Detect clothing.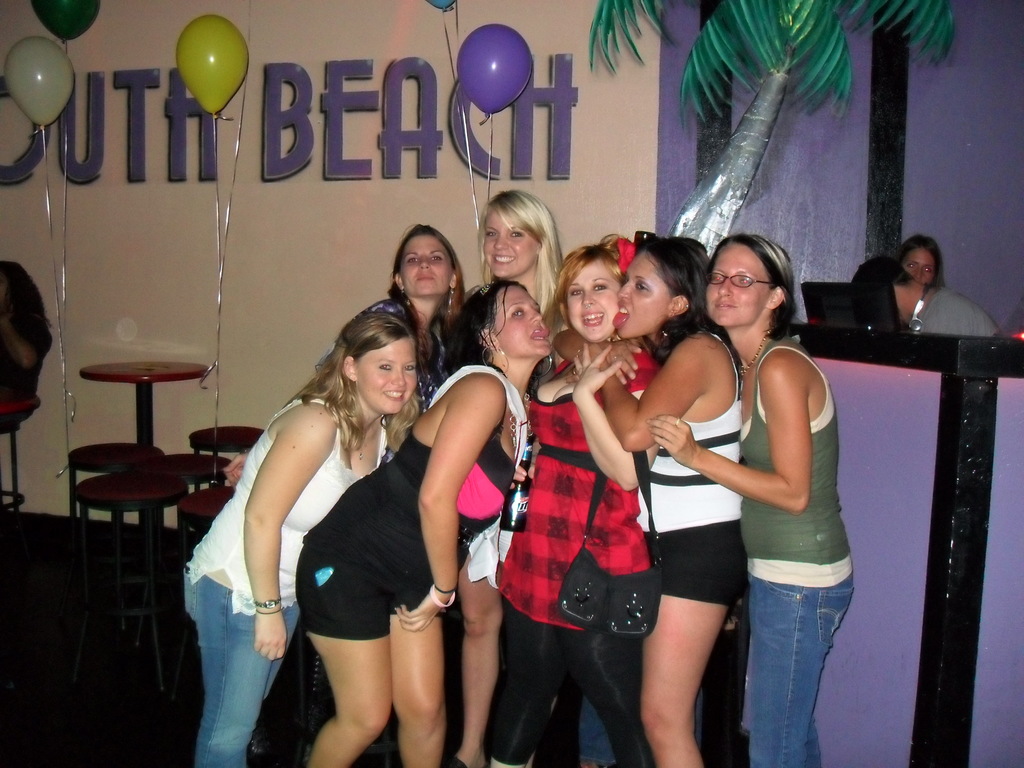
Detected at l=737, t=340, r=857, b=767.
